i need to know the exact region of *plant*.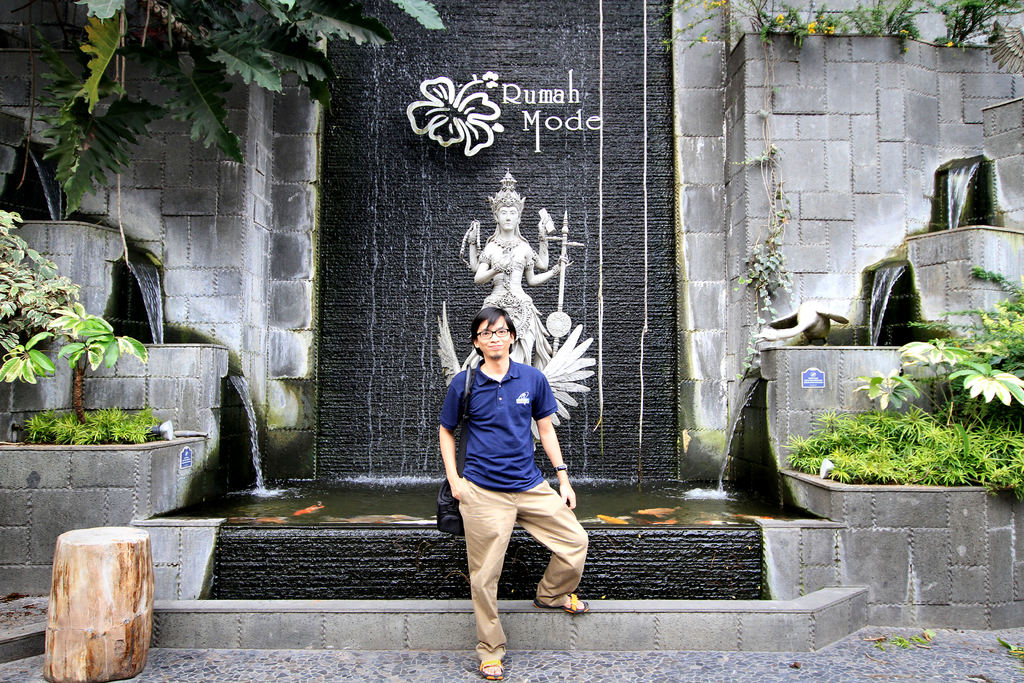
Region: bbox=(803, 0, 852, 38).
